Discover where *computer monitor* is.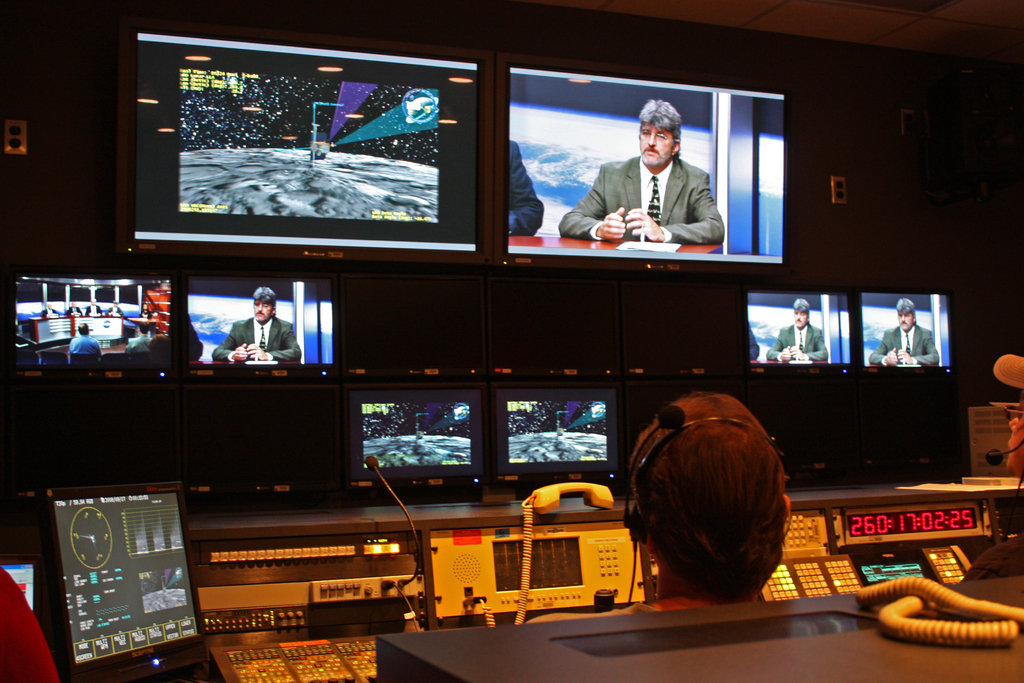
Discovered at <box>334,379,486,494</box>.
